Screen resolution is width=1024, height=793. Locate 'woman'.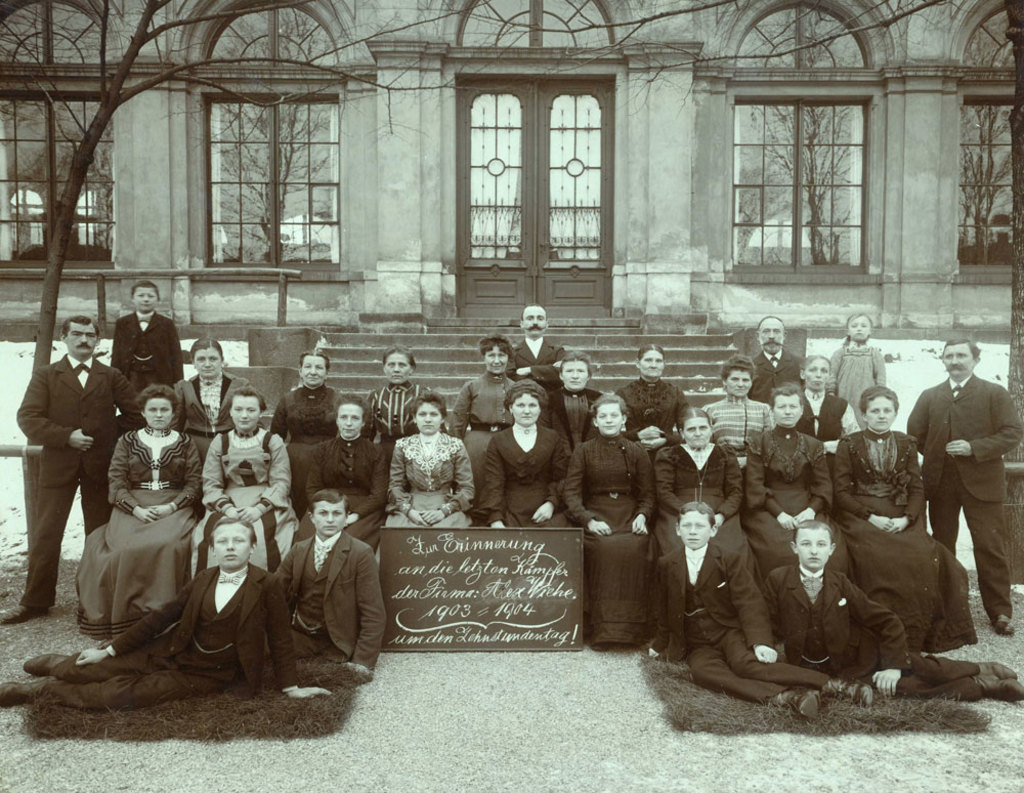
rect(376, 393, 473, 558).
